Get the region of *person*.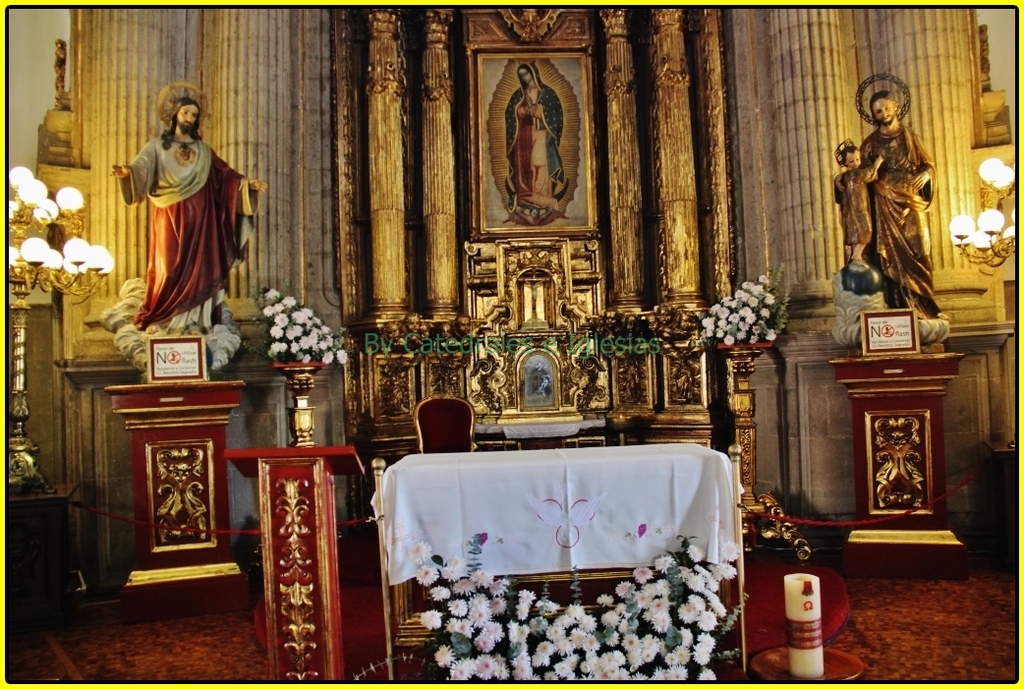
left=506, top=62, right=556, bottom=207.
